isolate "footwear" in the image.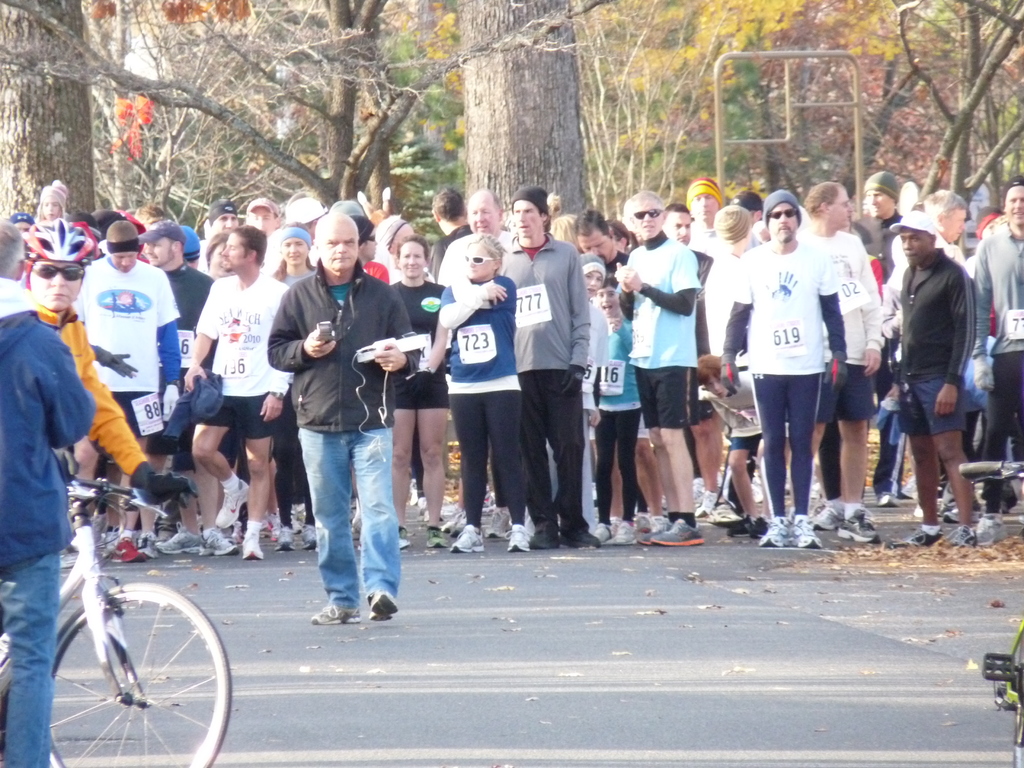
Isolated region: 832, 511, 877, 543.
